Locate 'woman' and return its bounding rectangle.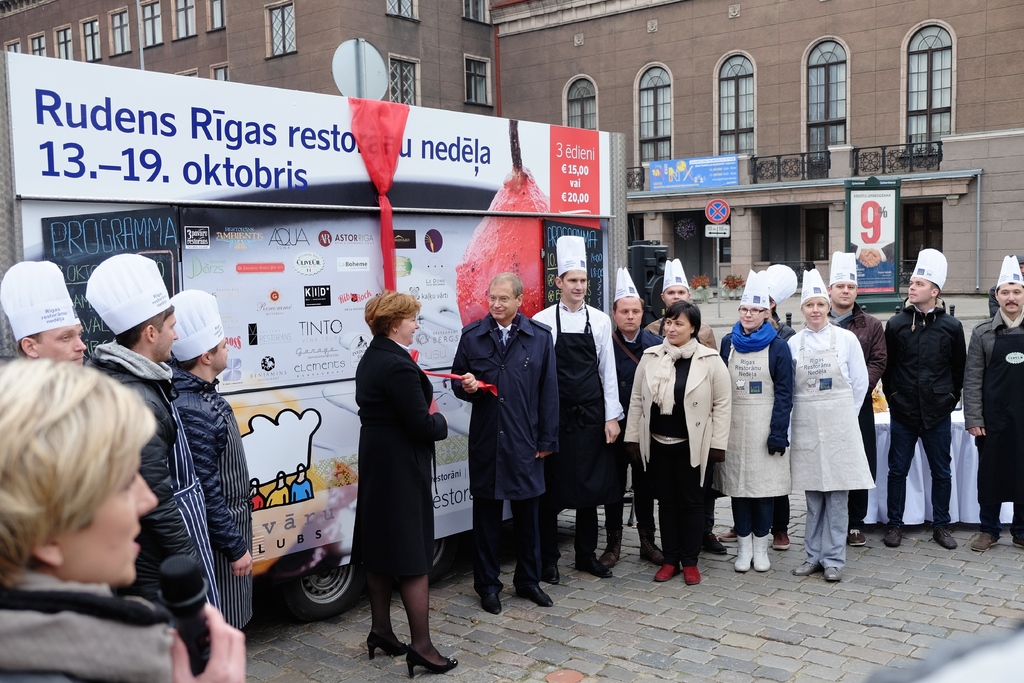
left=783, top=268, right=879, bottom=583.
